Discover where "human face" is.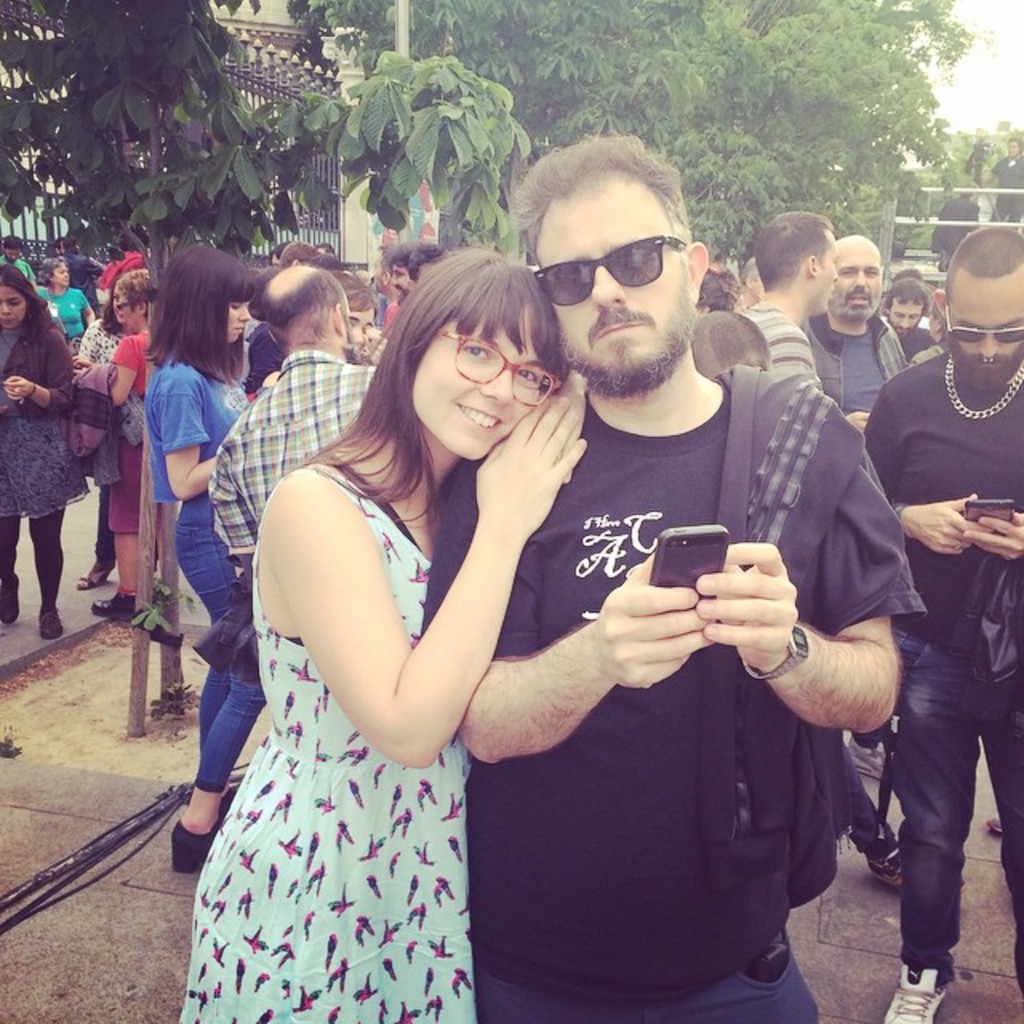
Discovered at <bbox>811, 234, 838, 314</bbox>.
